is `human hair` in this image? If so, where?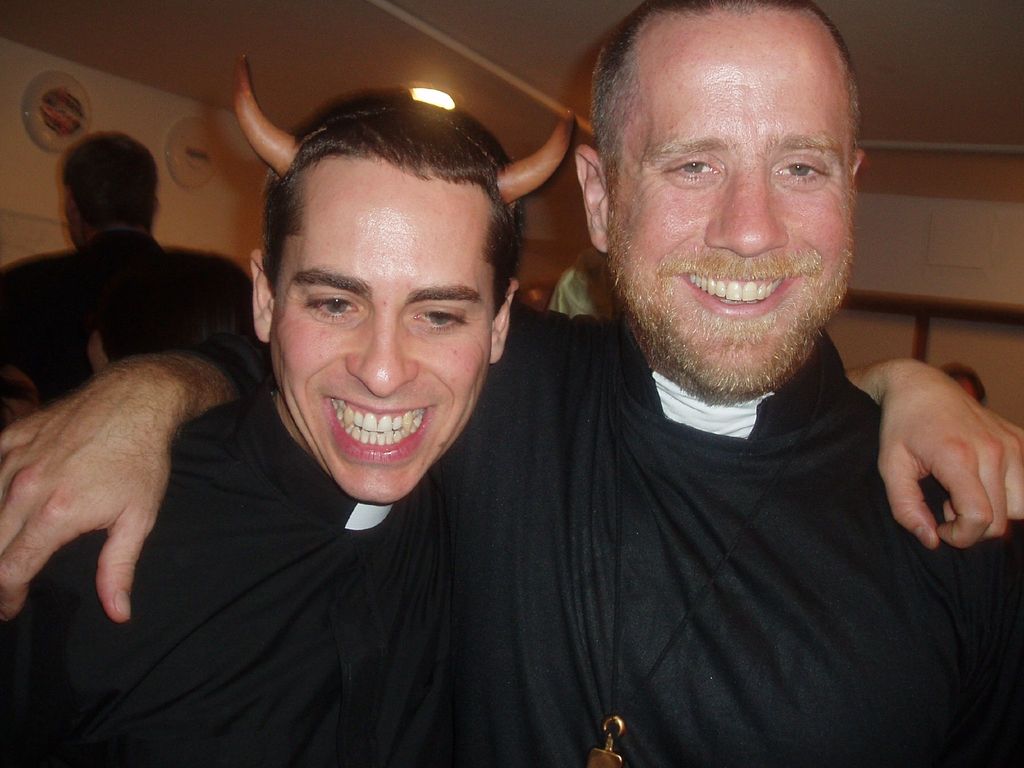
Yes, at 59 128 159 230.
